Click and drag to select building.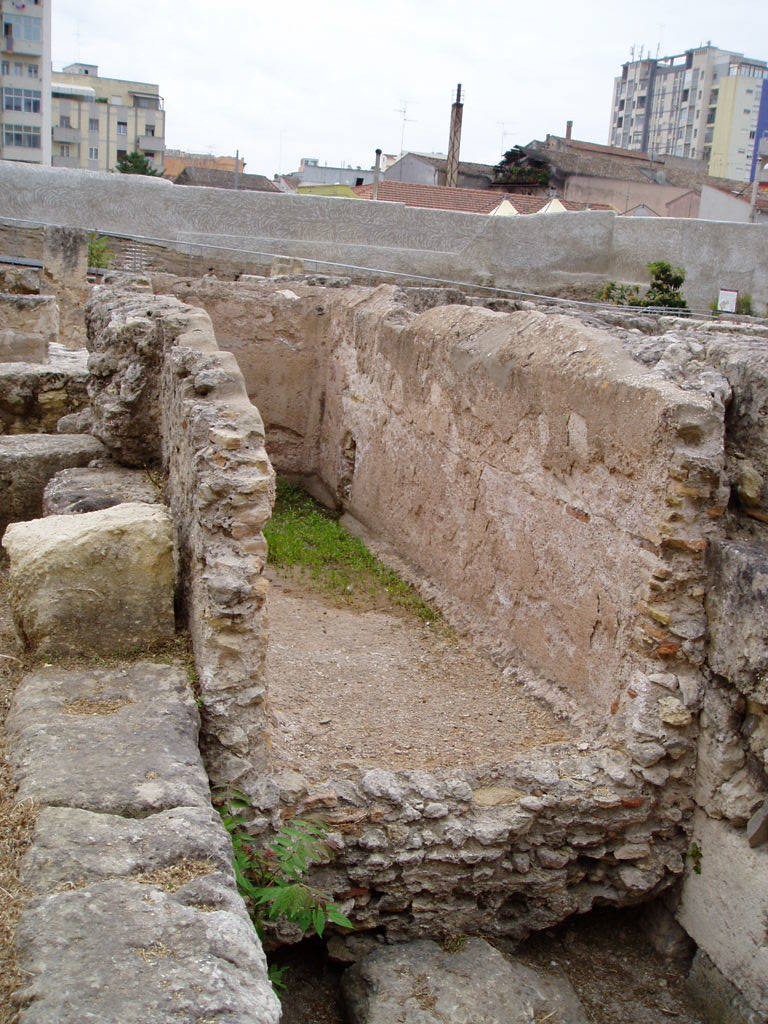
Selection: pyautogui.locateOnScreen(52, 62, 166, 168).
